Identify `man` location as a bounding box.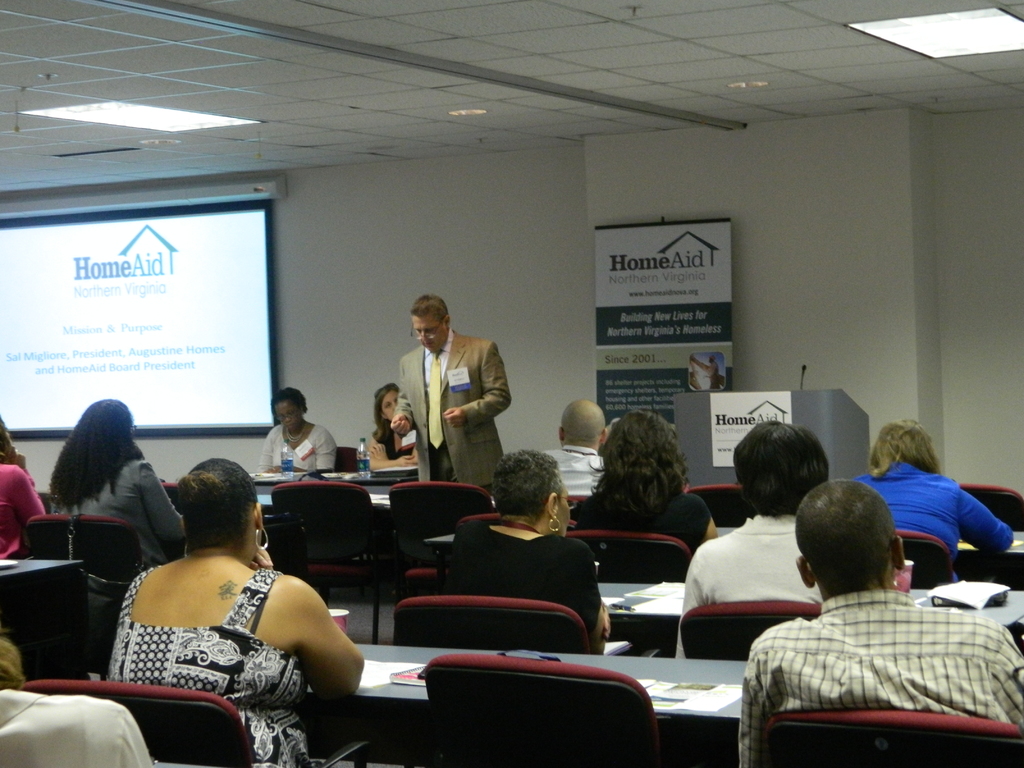
{"x1": 672, "y1": 419, "x2": 850, "y2": 663}.
